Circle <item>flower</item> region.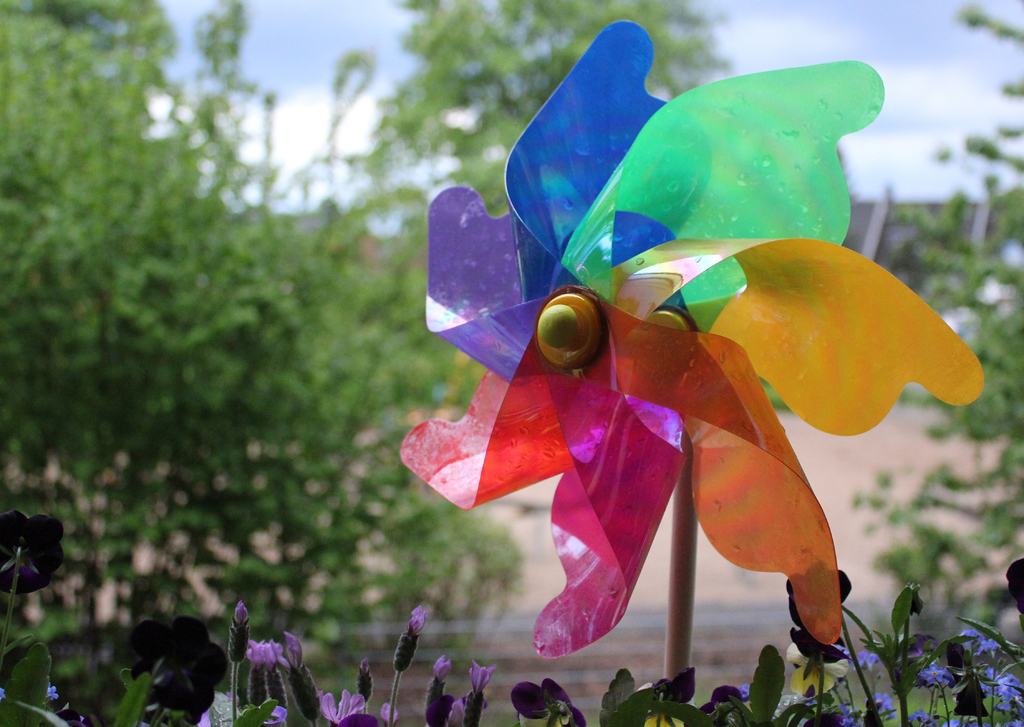
Region: (x1=908, y1=707, x2=929, y2=724).
